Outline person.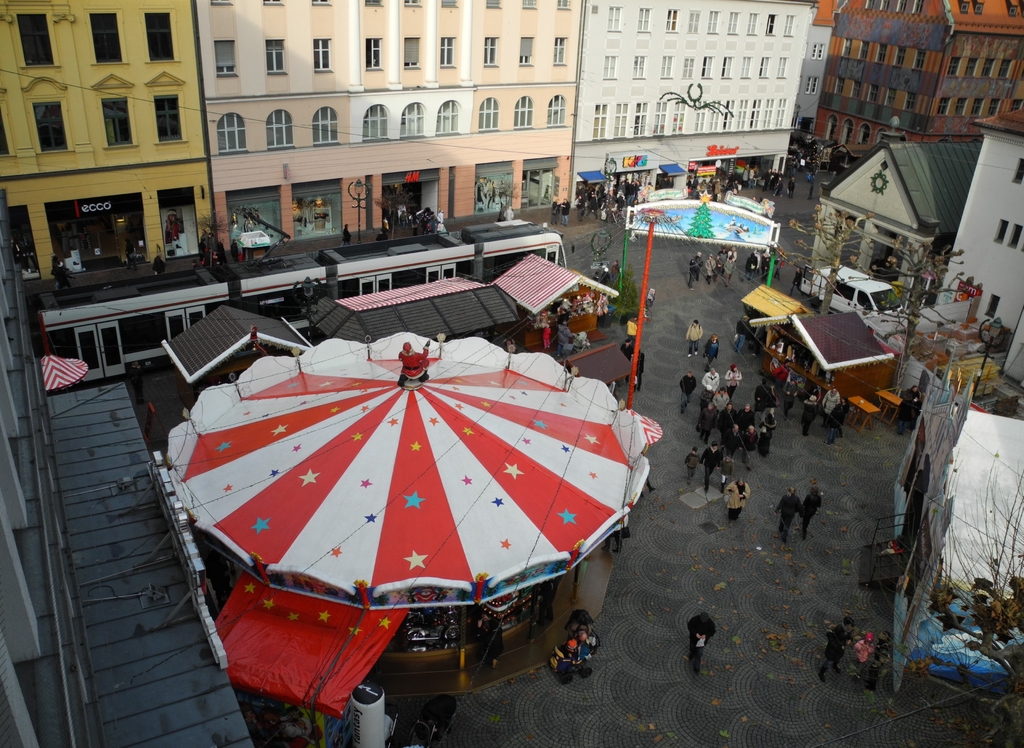
Outline: 122:238:134:272.
